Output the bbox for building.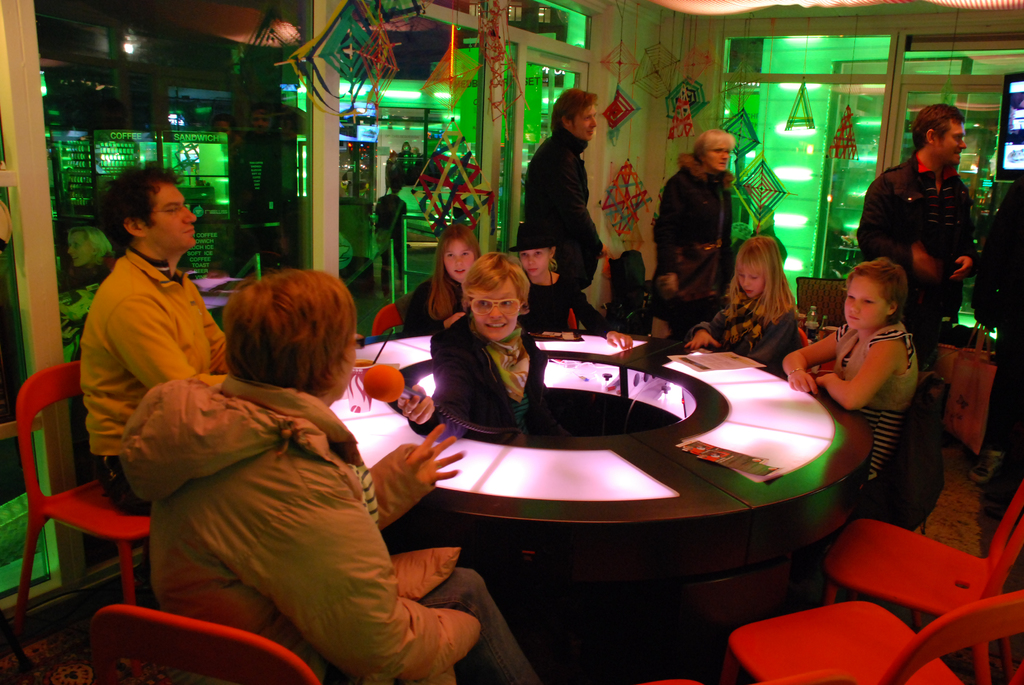
crop(1, 0, 1023, 684).
